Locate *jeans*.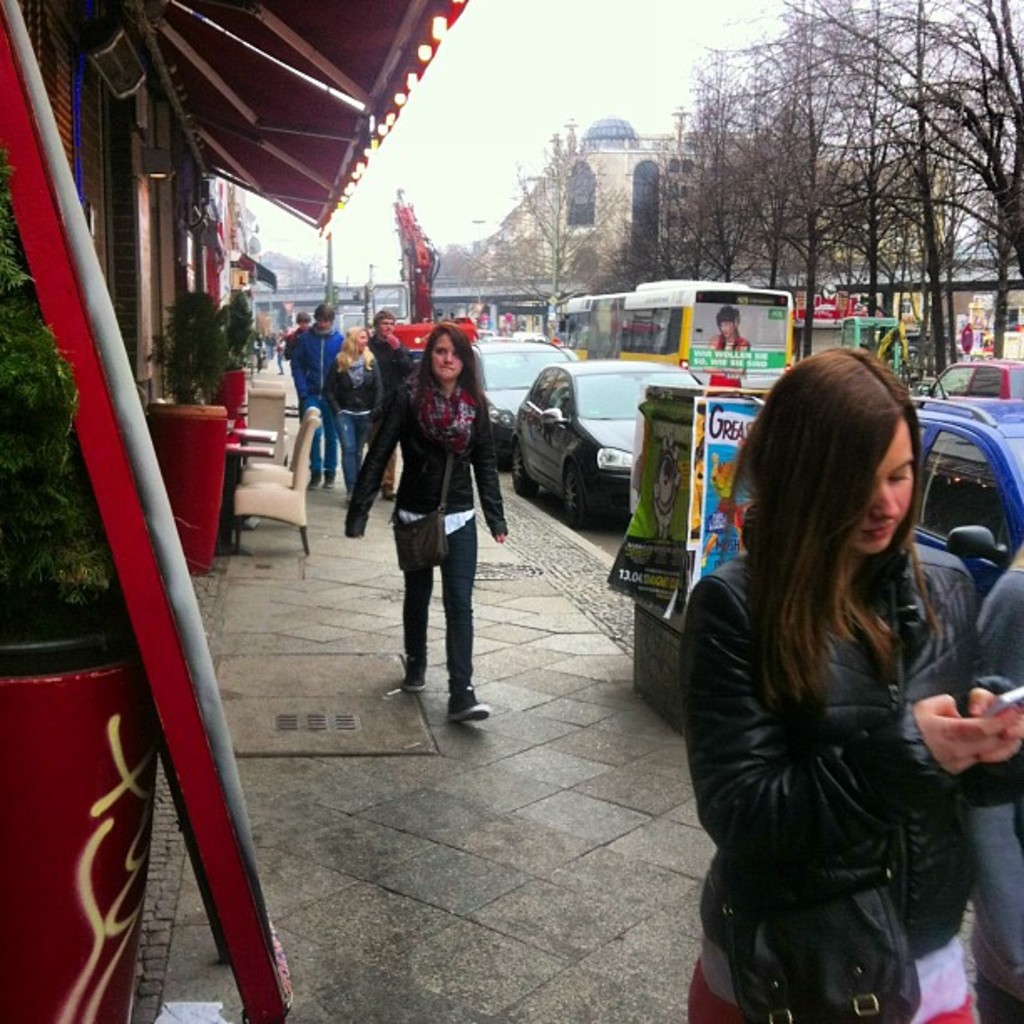
Bounding box: x1=301 y1=403 x2=343 y2=475.
